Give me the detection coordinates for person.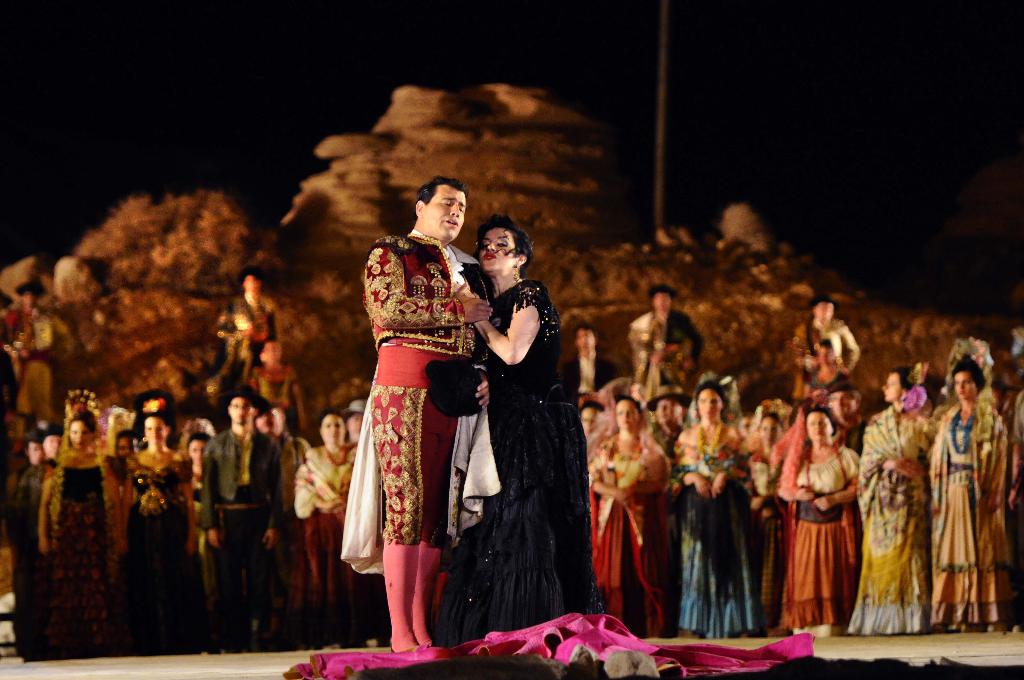
box(648, 393, 689, 452).
